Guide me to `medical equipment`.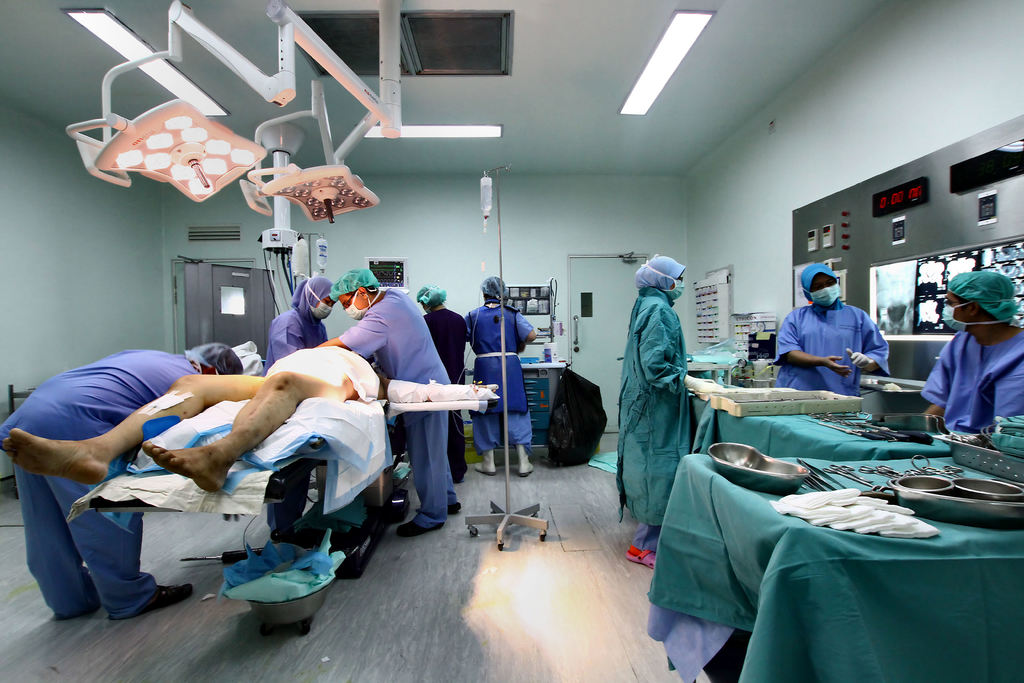
Guidance: locate(731, 358, 777, 384).
